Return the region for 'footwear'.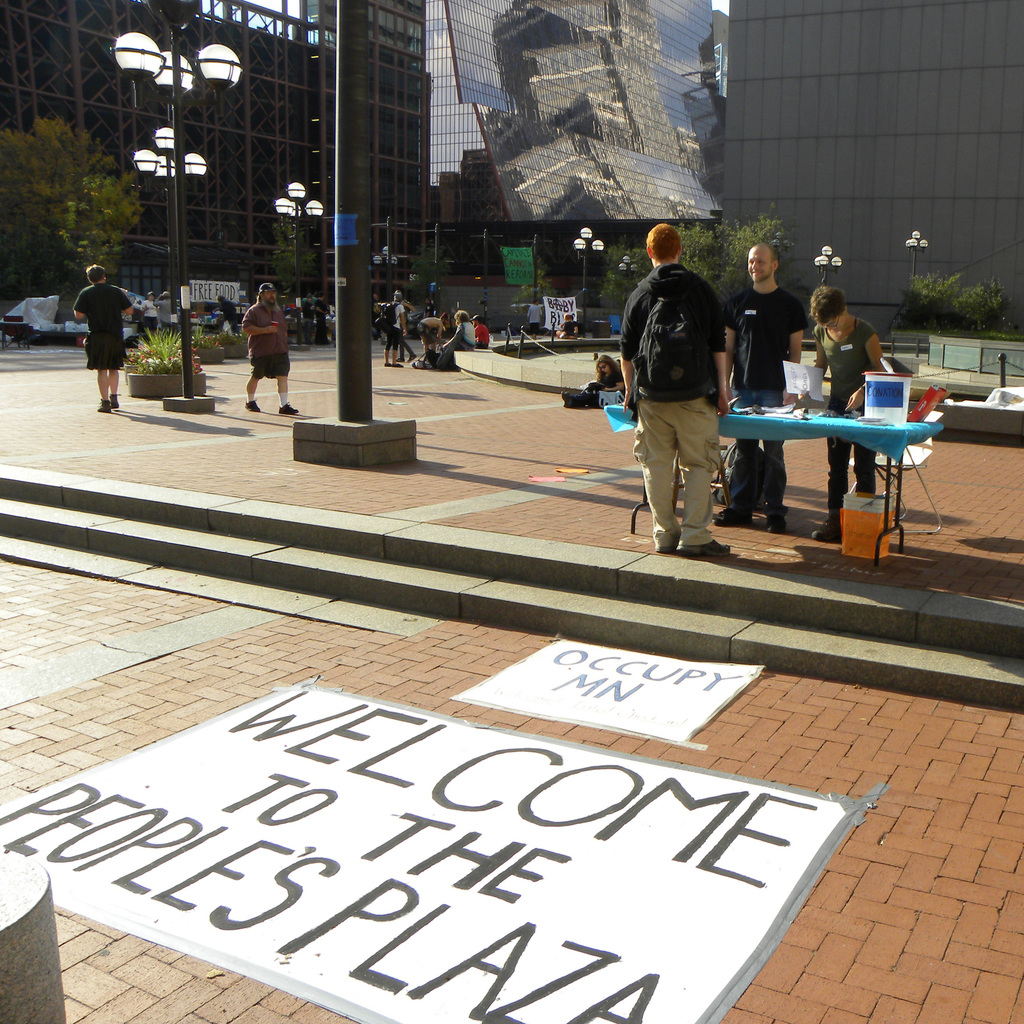
crop(658, 547, 675, 556).
